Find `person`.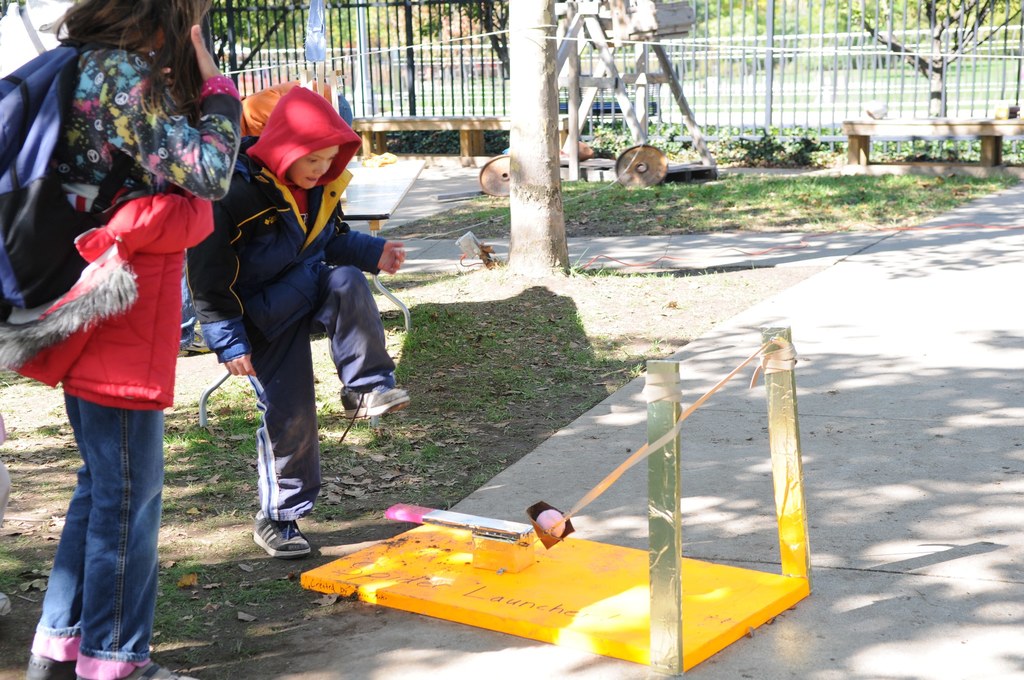
(x1=198, y1=80, x2=384, y2=565).
